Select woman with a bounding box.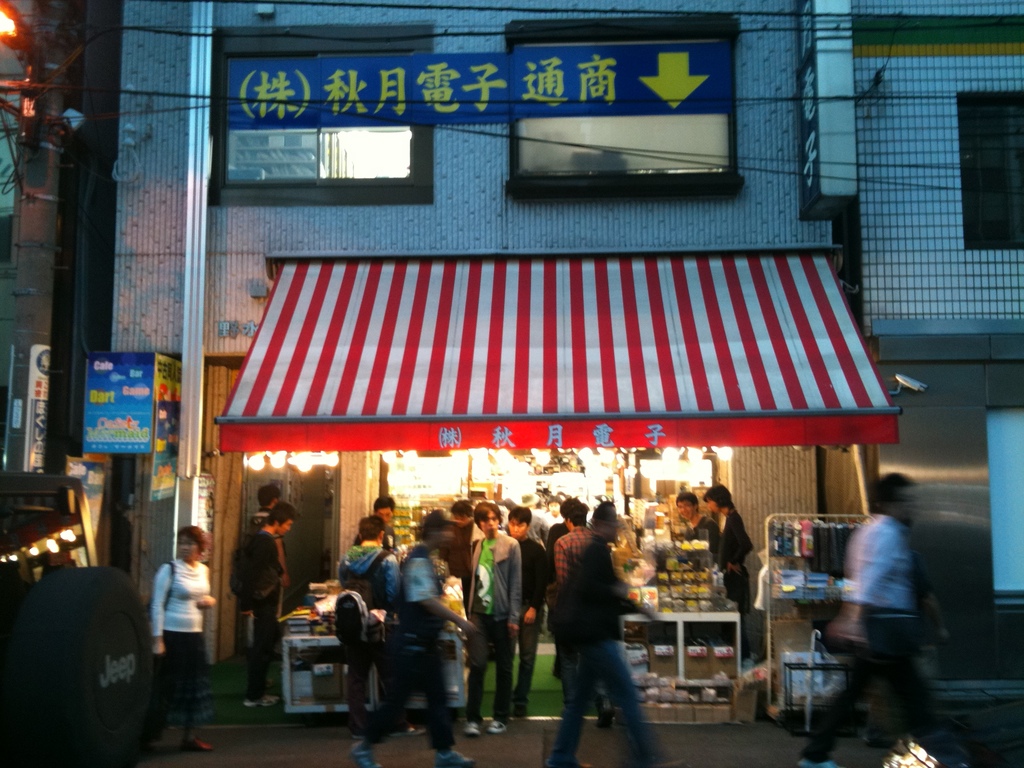
(x1=154, y1=532, x2=214, y2=750).
